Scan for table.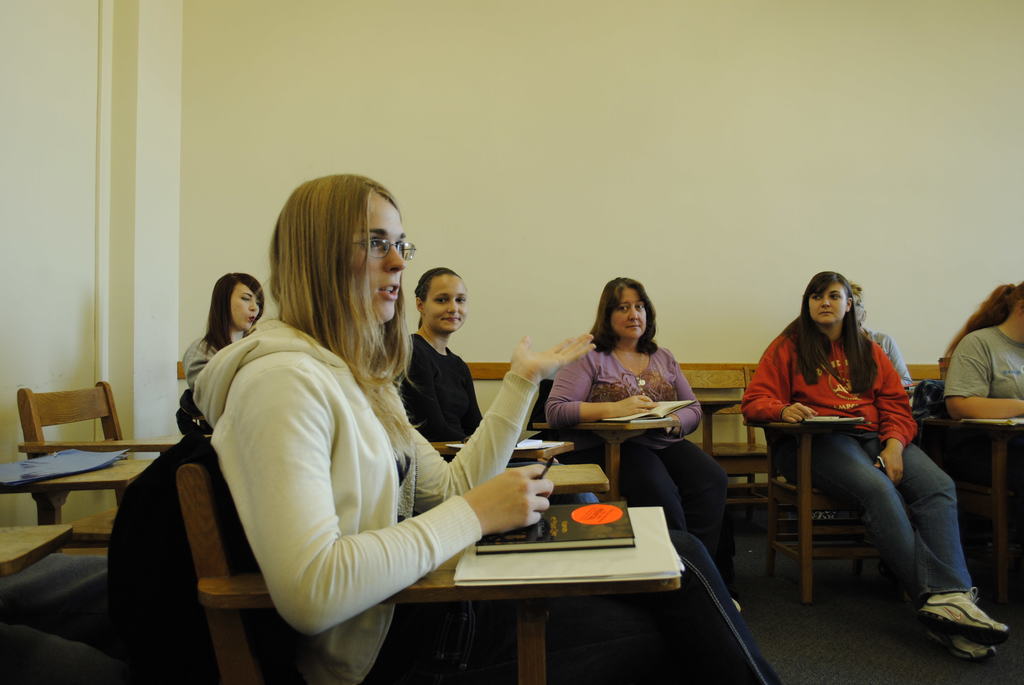
Scan result: [x1=176, y1=363, x2=770, y2=483].
